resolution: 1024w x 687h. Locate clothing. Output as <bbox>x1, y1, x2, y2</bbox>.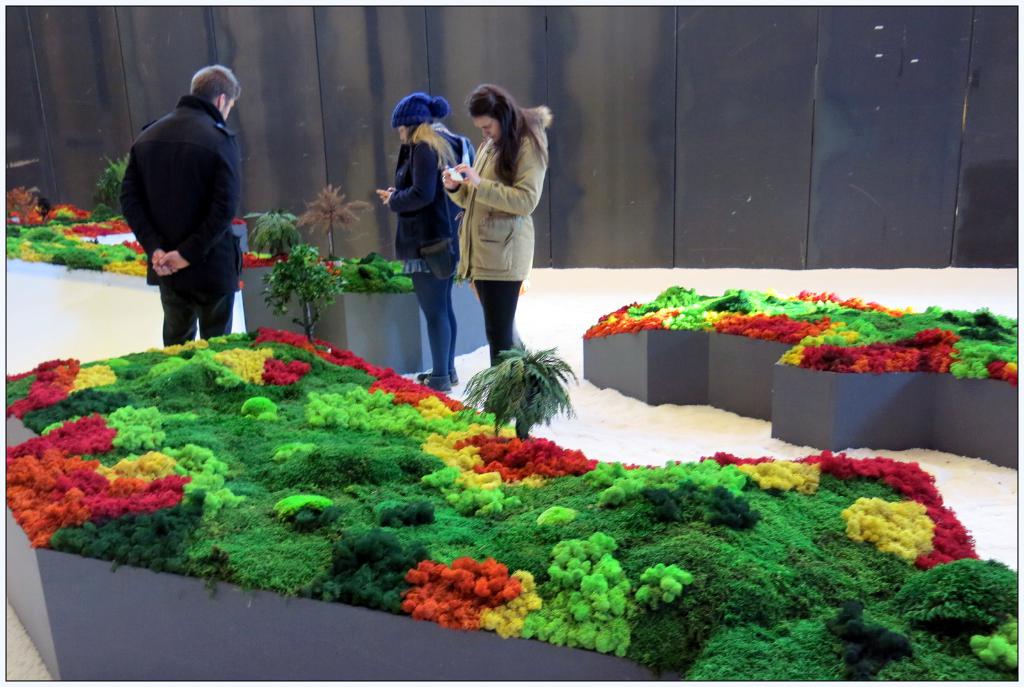
<bbox>104, 98, 241, 338</bbox>.
